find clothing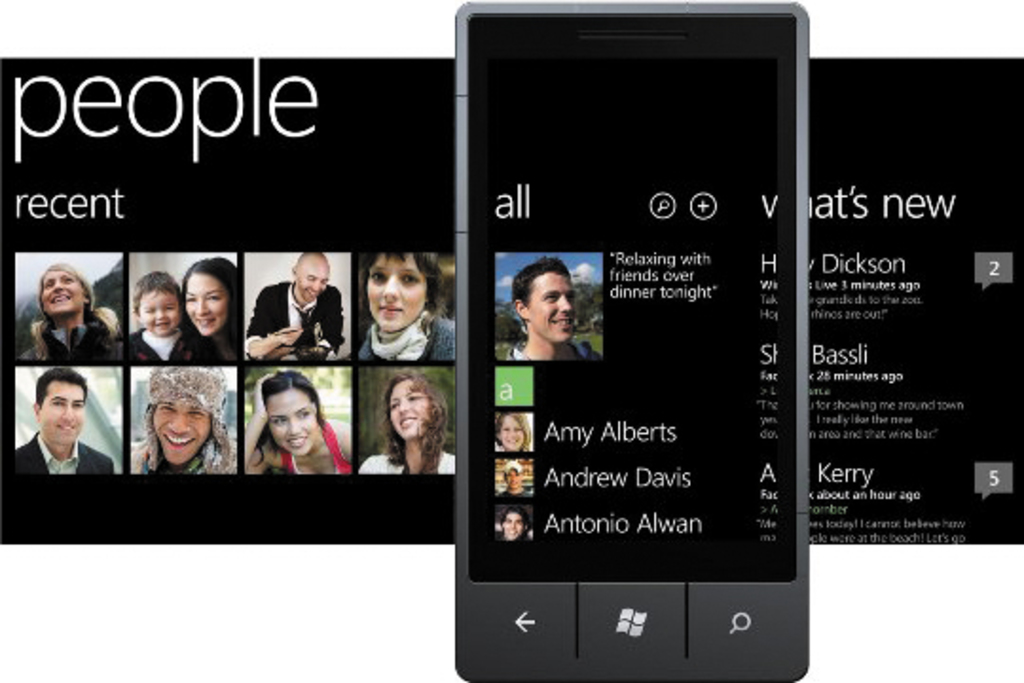
(281, 423, 353, 472)
